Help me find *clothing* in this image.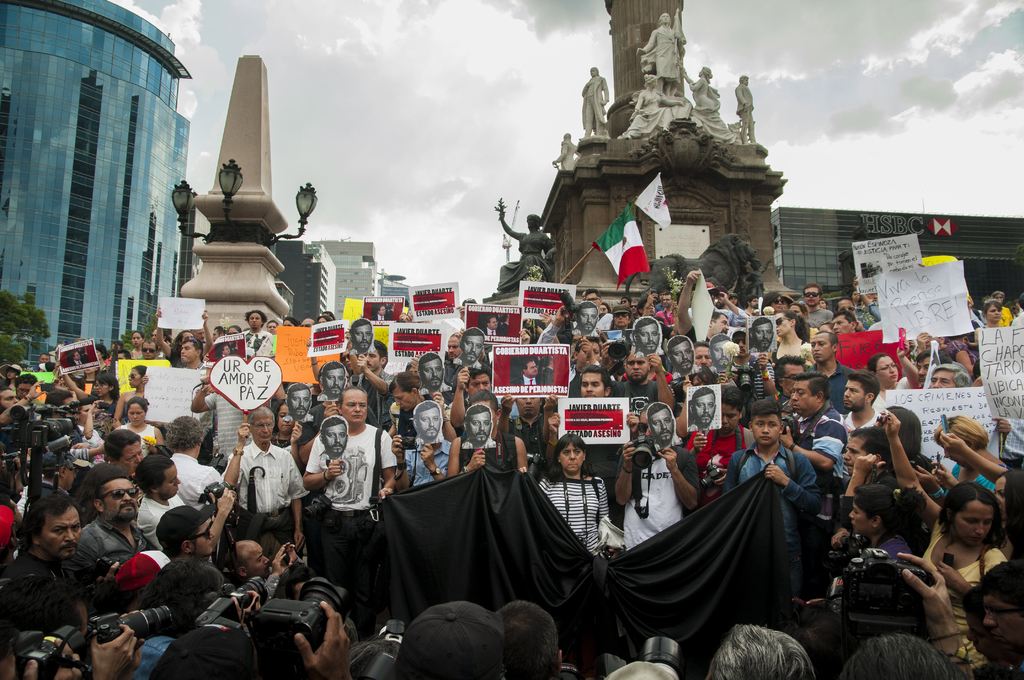
Found it: BBox(768, 337, 812, 362).
